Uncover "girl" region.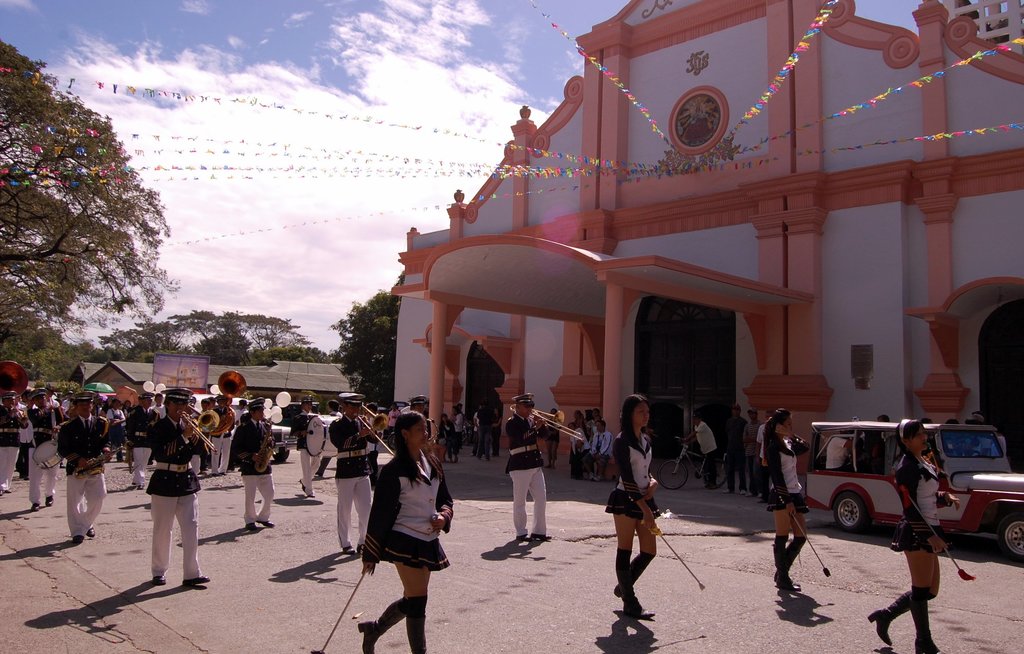
Uncovered: 767 408 810 590.
